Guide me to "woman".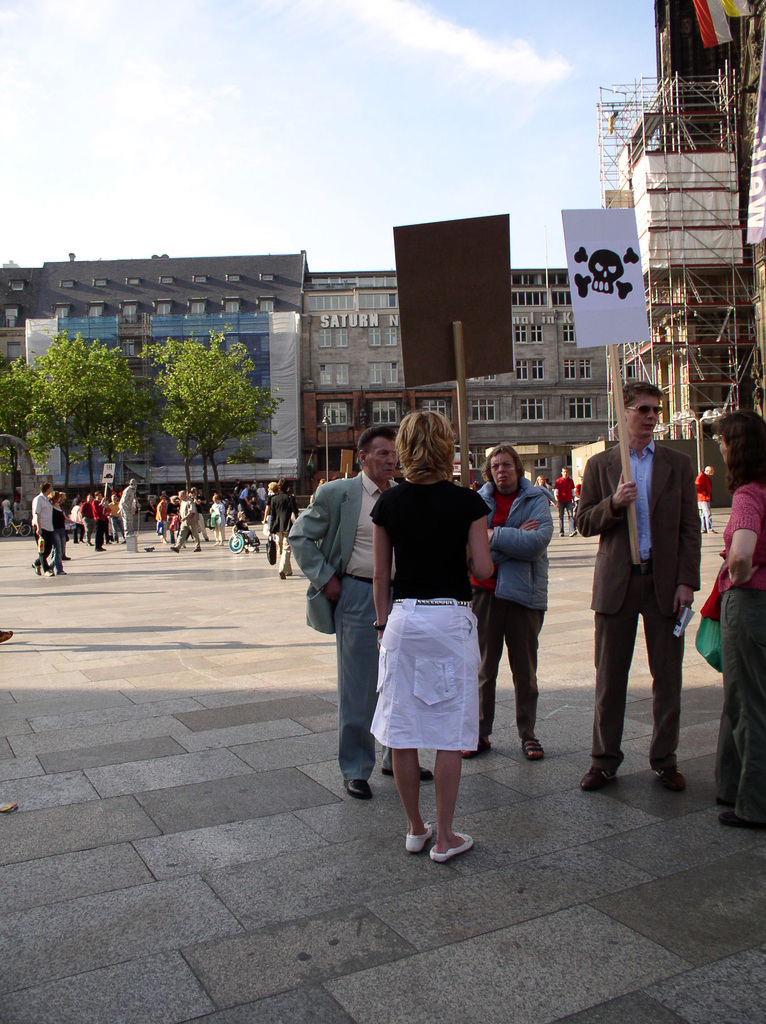
Guidance: BBox(706, 410, 765, 832).
